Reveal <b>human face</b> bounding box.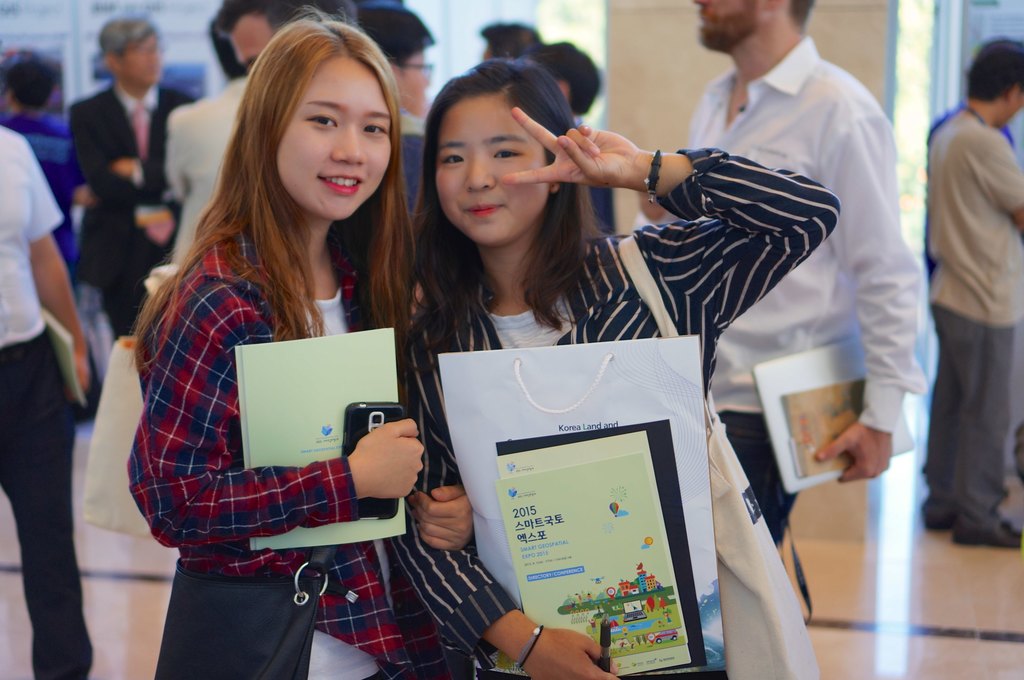
Revealed: {"left": 692, "top": 0, "right": 769, "bottom": 52}.
